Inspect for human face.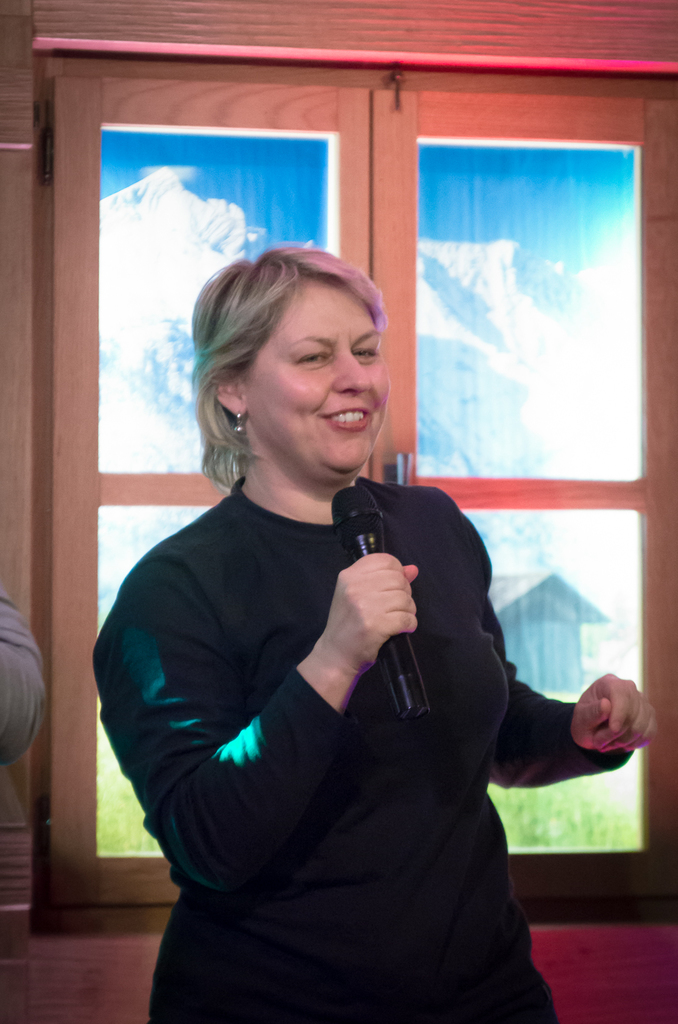
Inspection: locate(248, 281, 386, 483).
